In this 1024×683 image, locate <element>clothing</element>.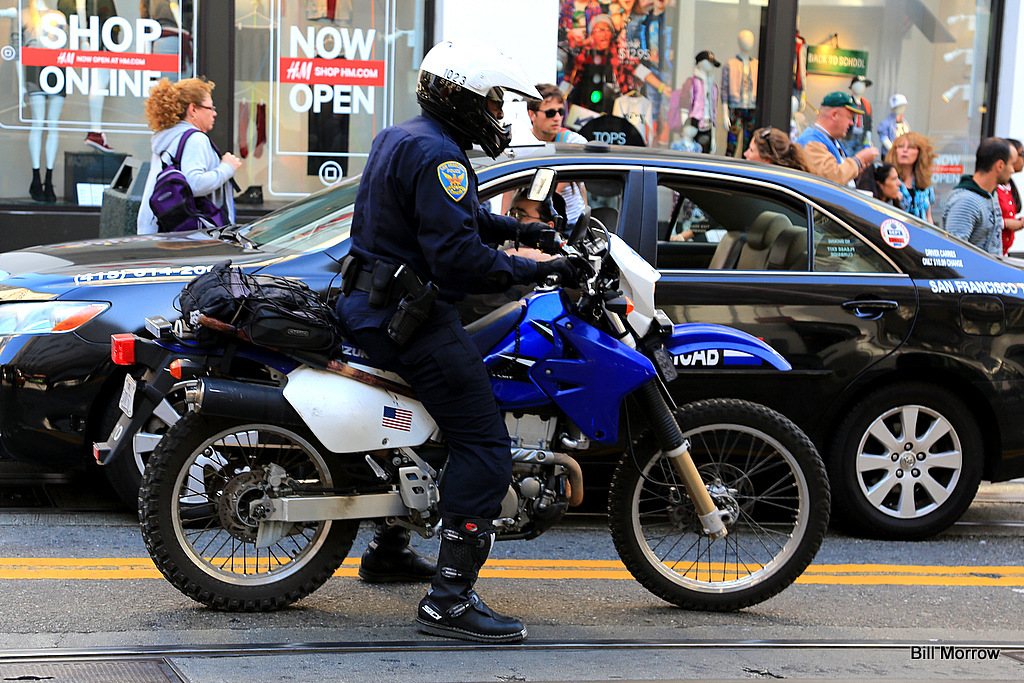
Bounding box: x1=127 y1=101 x2=241 y2=237.
